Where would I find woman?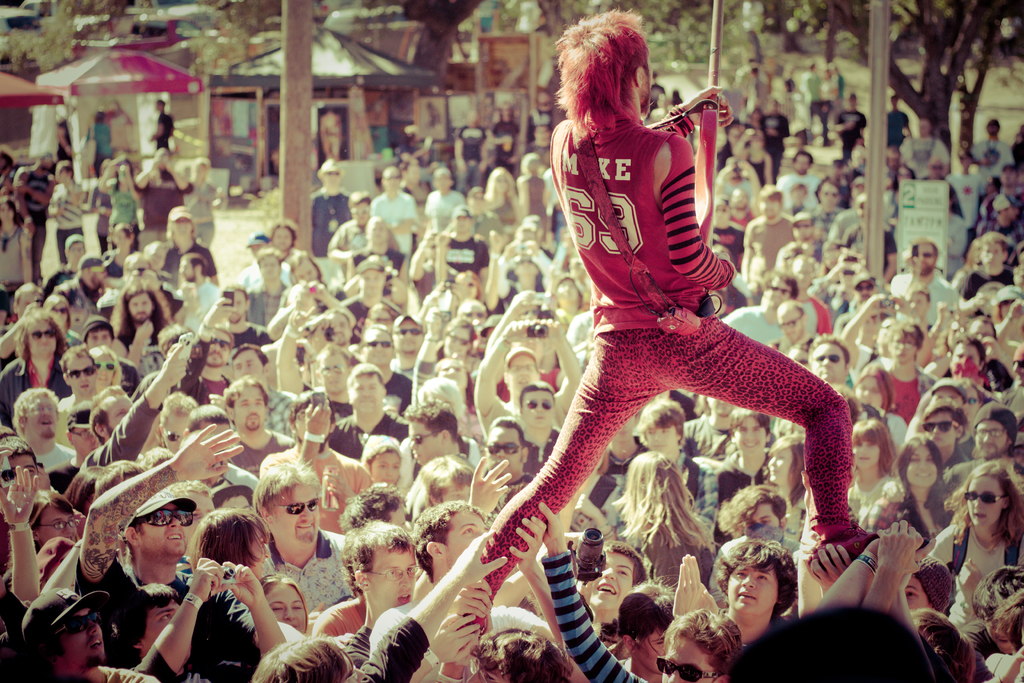
At 181:505:273:593.
